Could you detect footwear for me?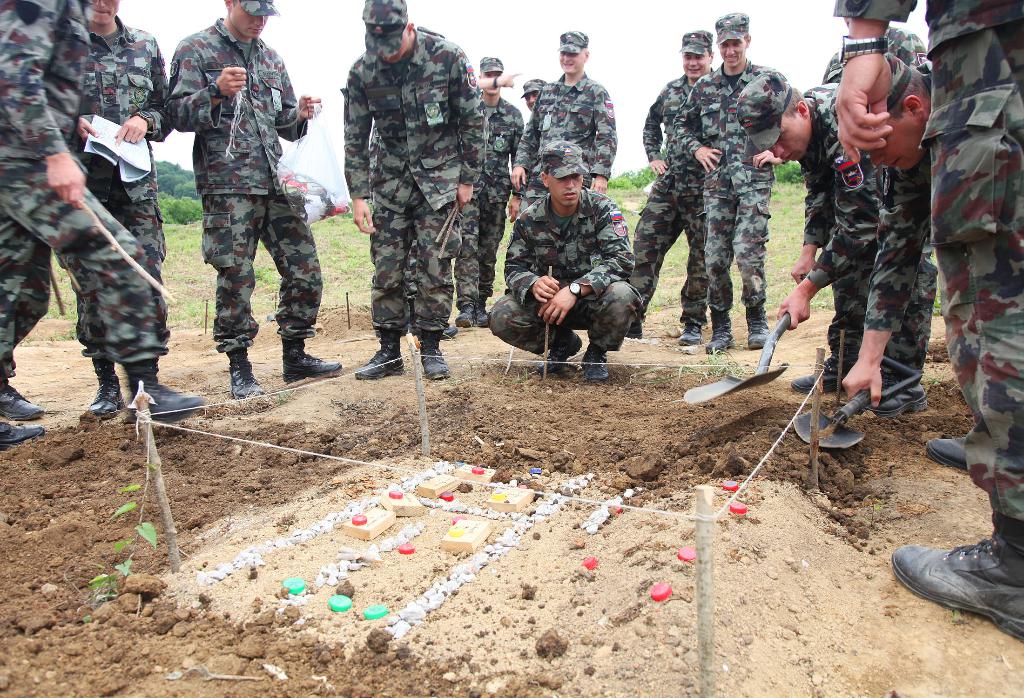
Detection result: region(746, 294, 772, 348).
